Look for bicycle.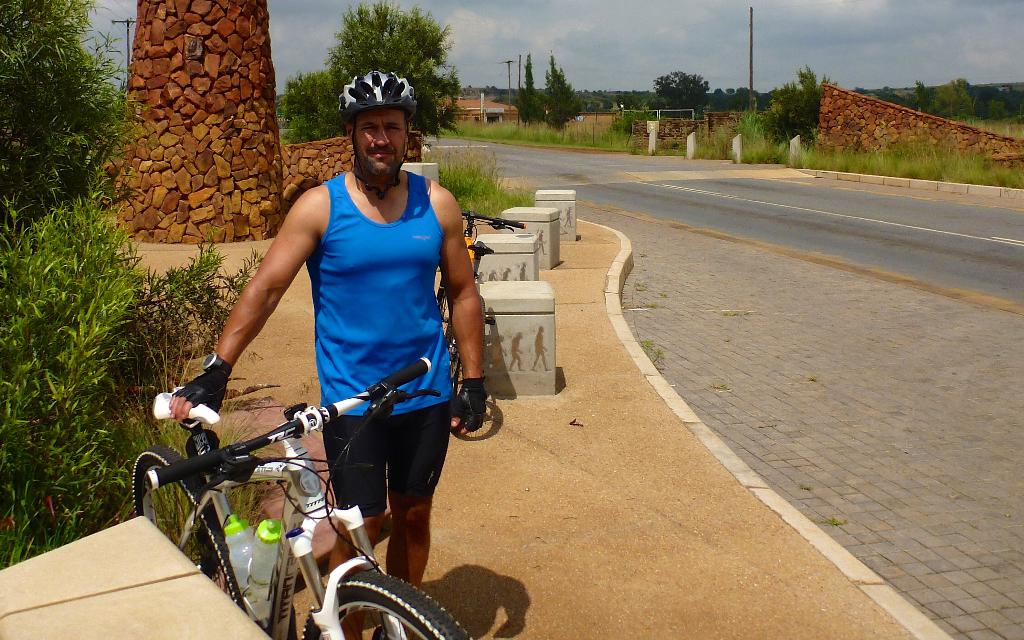
Found: (122,372,422,635).
